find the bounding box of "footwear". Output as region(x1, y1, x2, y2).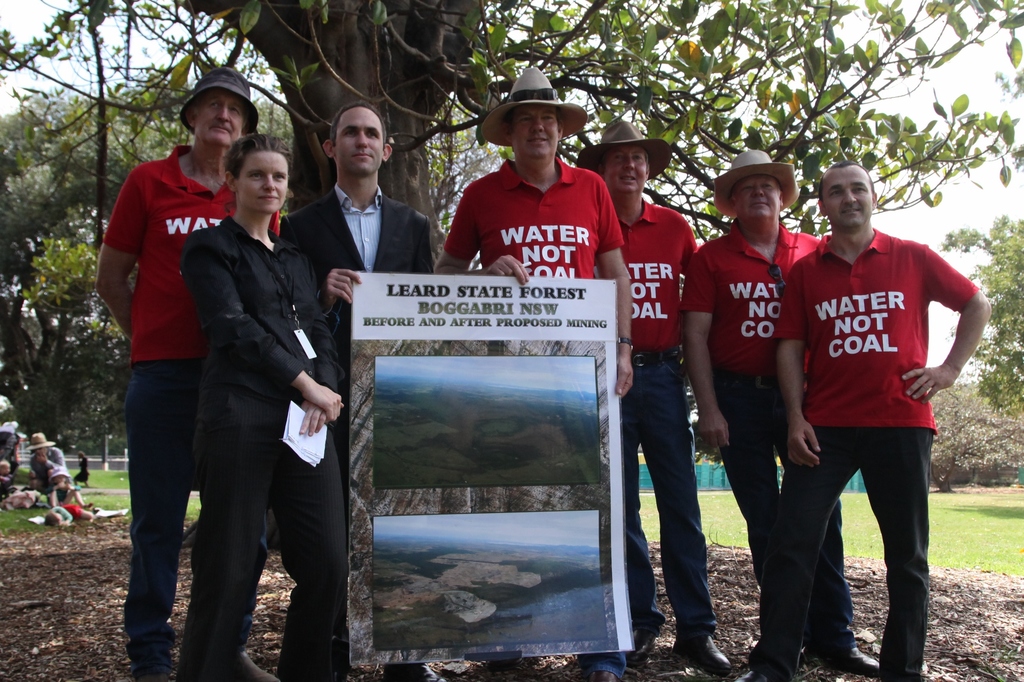
region(379, 658, 451, 681).
